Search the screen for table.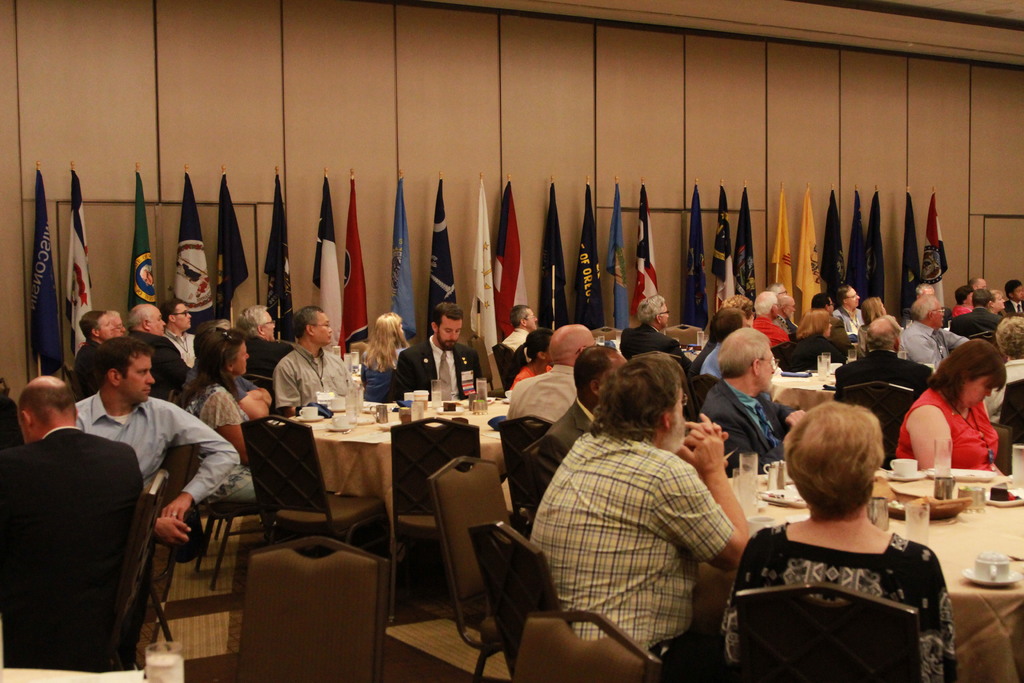
Found at (698,473,1023,682).
